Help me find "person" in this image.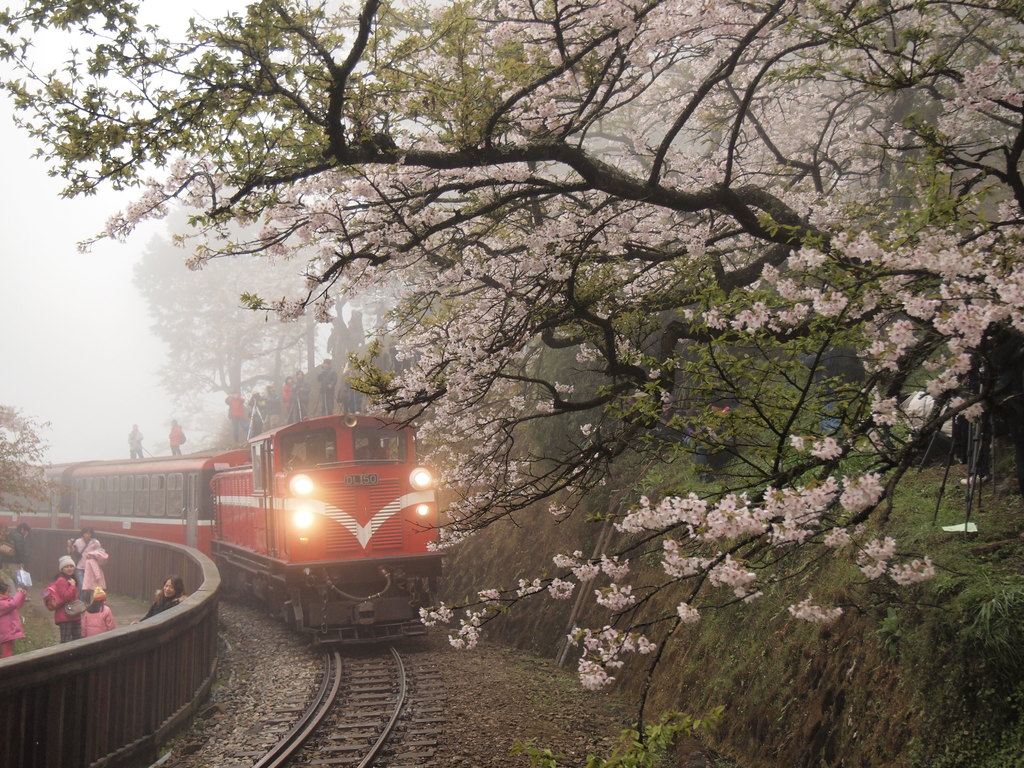
Found it: 343:358:364:417.
